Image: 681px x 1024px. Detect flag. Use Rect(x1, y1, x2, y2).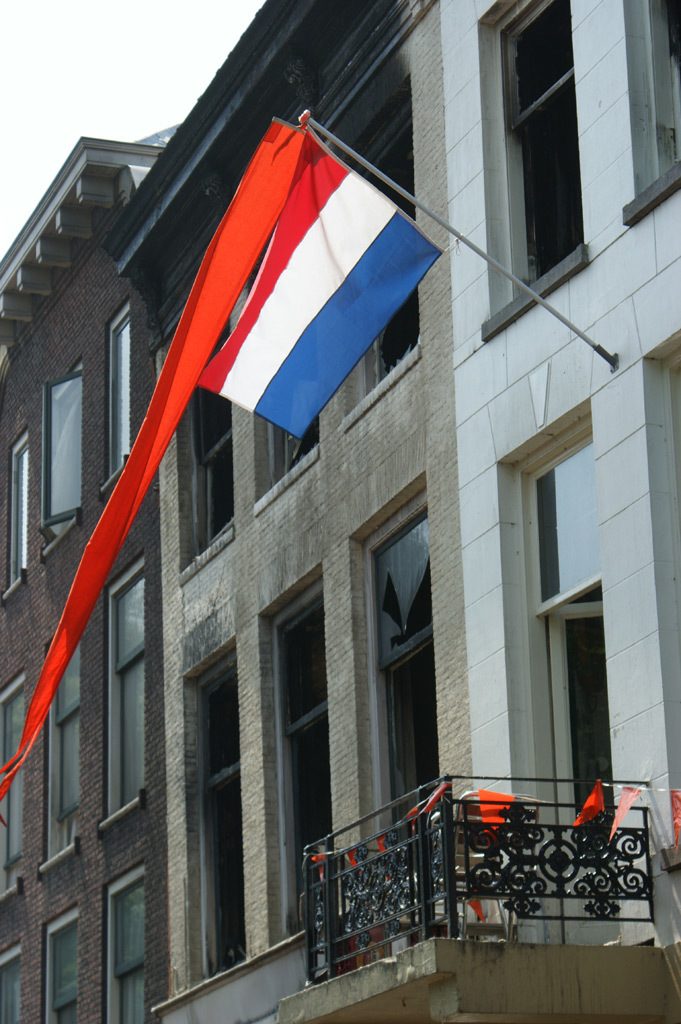
Rect(610, 780, 642, 838).
